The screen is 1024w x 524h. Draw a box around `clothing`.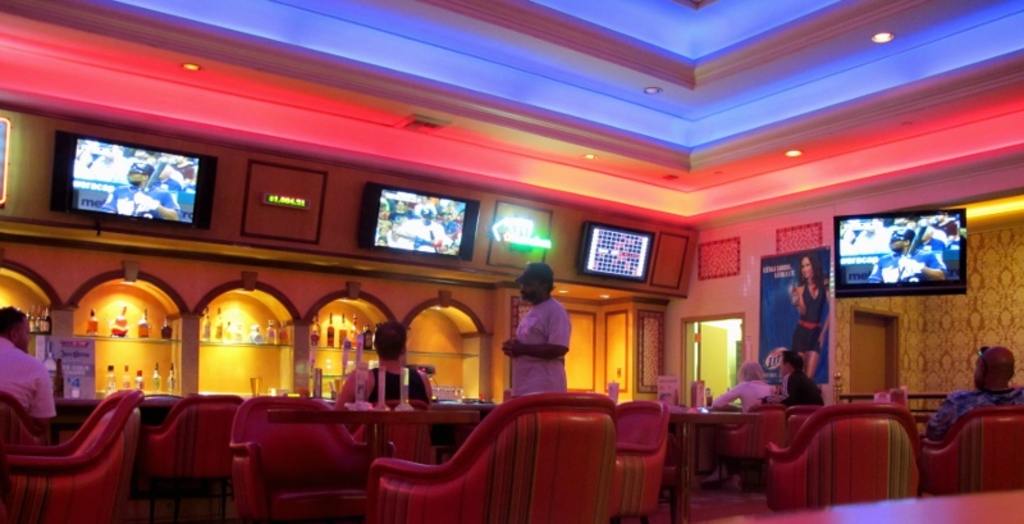
507 281 572 389.
